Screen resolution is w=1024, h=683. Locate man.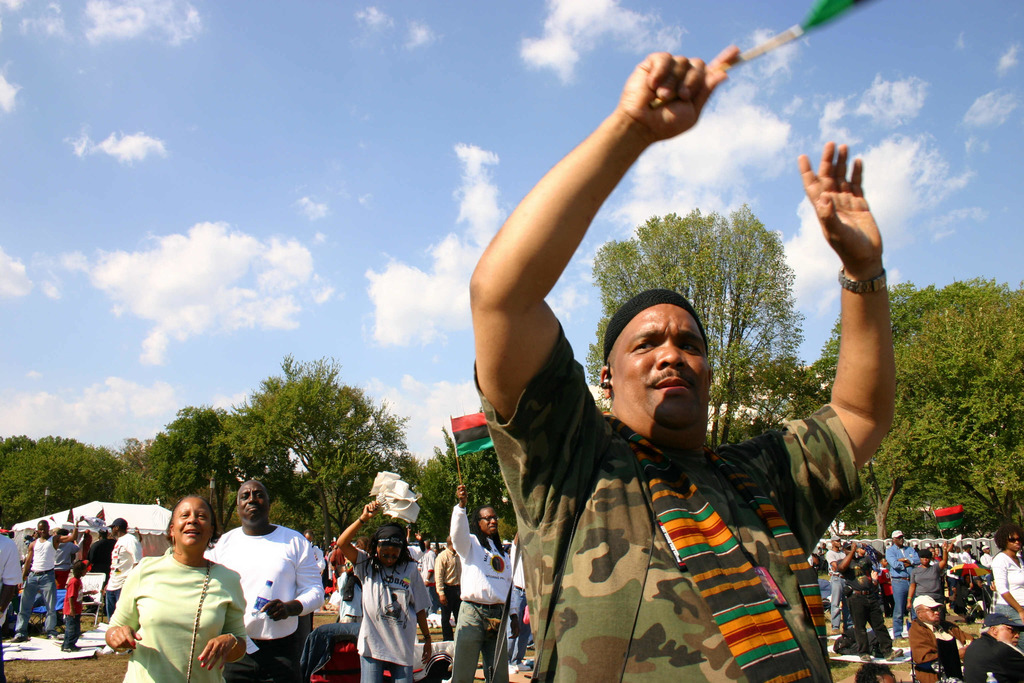
left=55, top=527, right=84, bottom=589.
